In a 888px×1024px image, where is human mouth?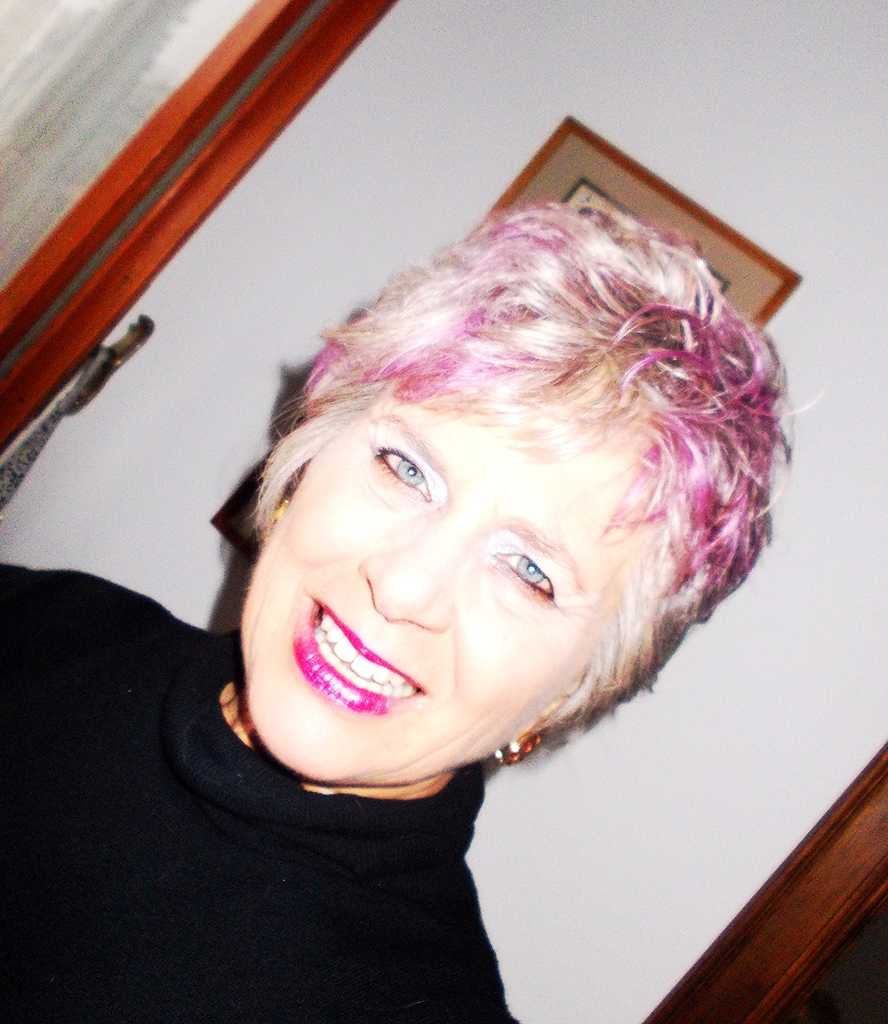
[x1=309, y1=577, x2=424, y2=712].
